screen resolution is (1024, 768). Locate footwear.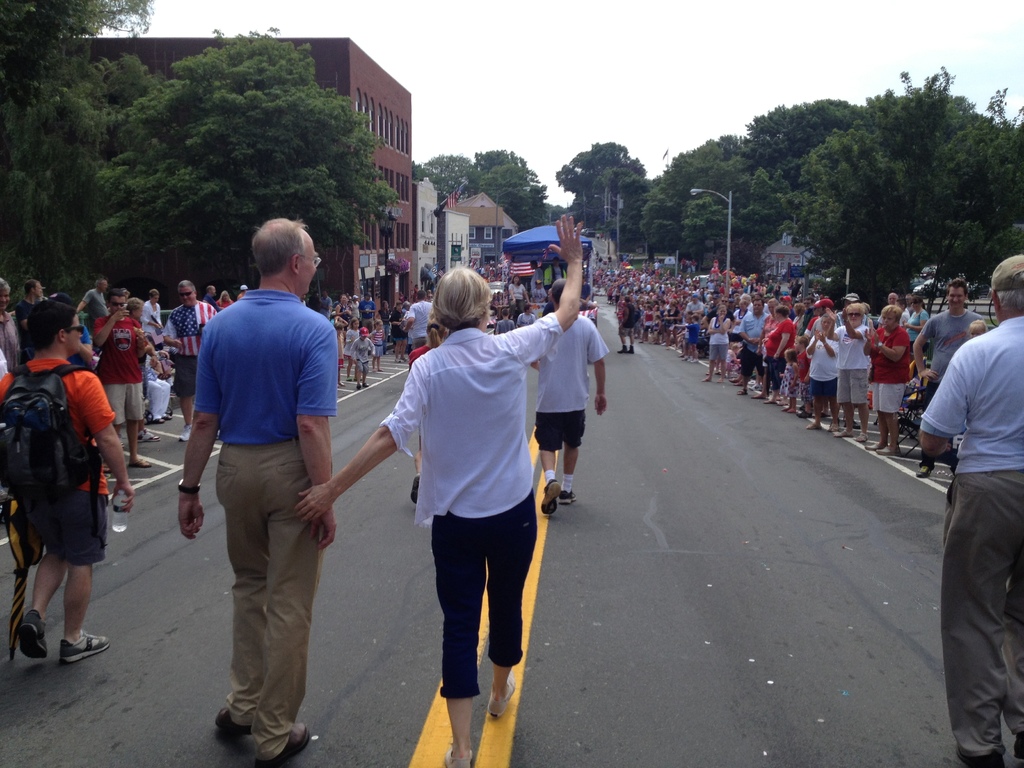
detection(257, 723, 310, 767).
